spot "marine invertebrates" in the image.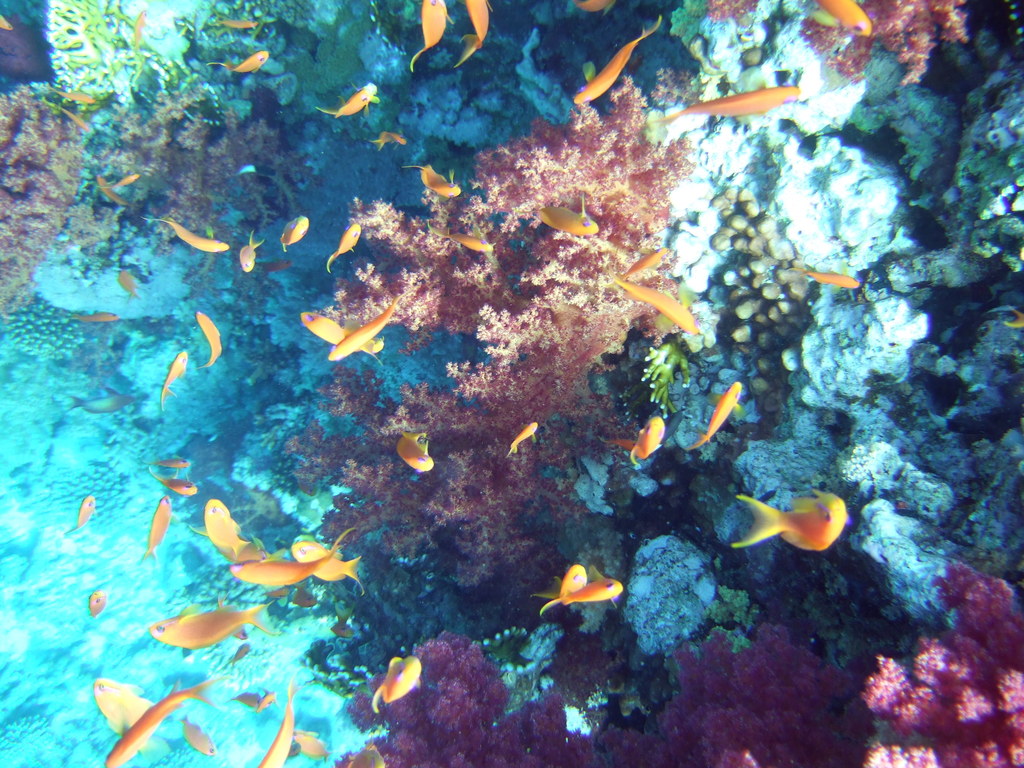
"marine invertebrates" found at l=838, t=542, r=1023, b=767.
